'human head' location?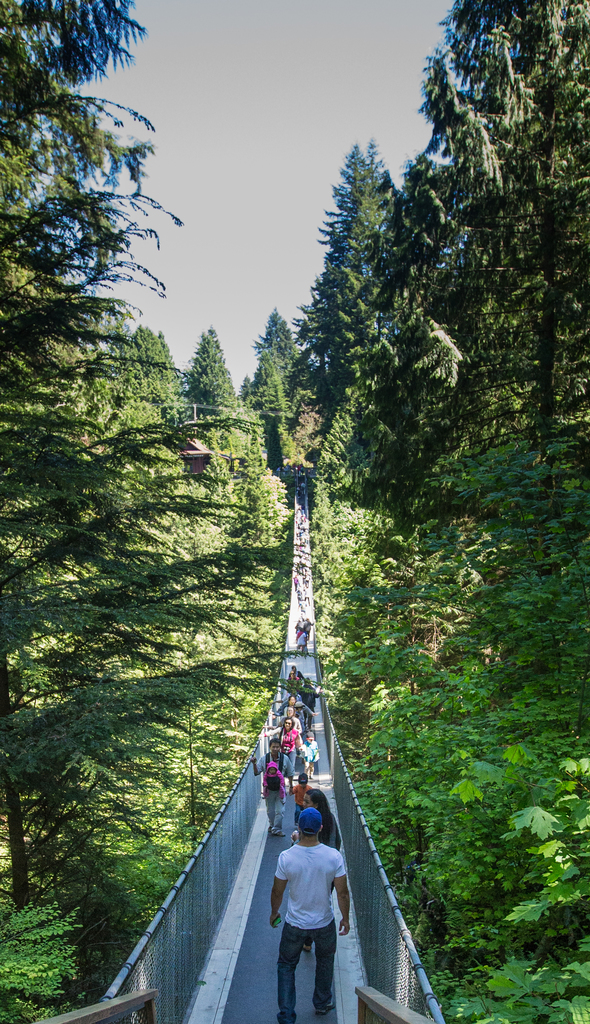
left=268, top=739, right=281, bottom=755
